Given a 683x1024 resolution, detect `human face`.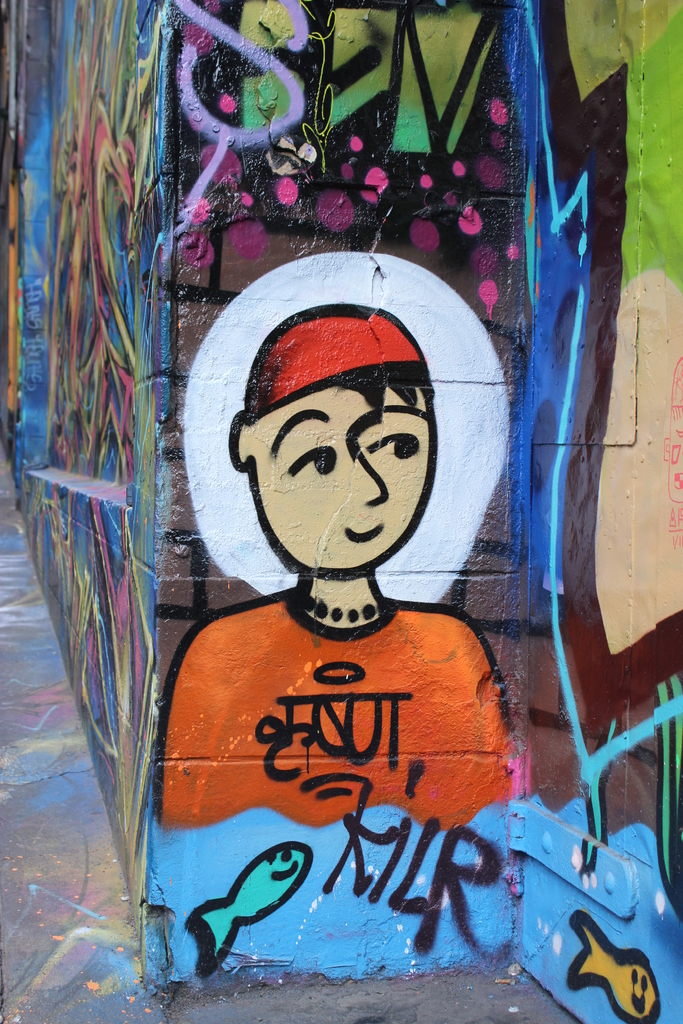
rect(257, 392, 430, 571).
